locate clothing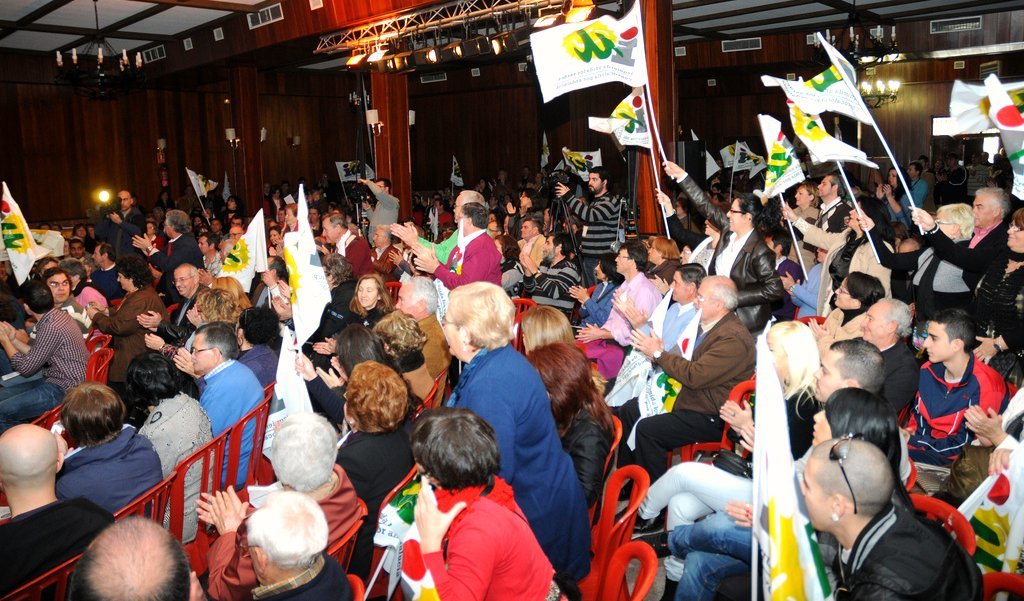
912, 359, 1001, 498
